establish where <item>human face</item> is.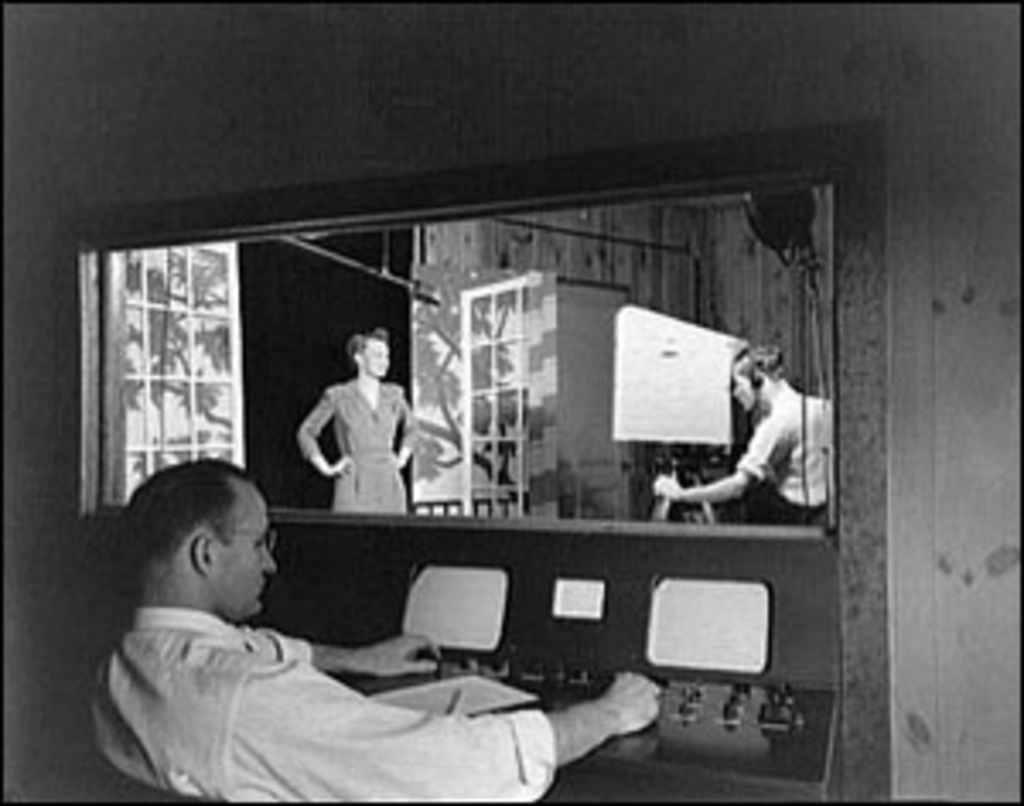
Established at locate(362, 338, 396, 379).
